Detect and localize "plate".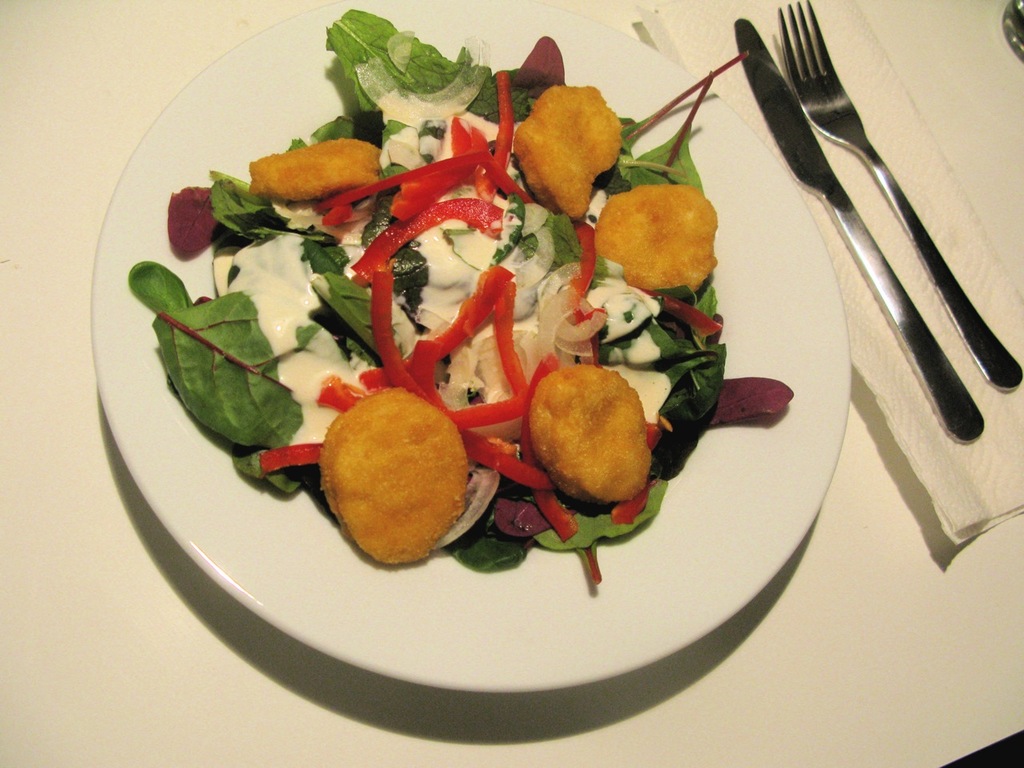
Localized at Rect(74, 0, 950, 734).
